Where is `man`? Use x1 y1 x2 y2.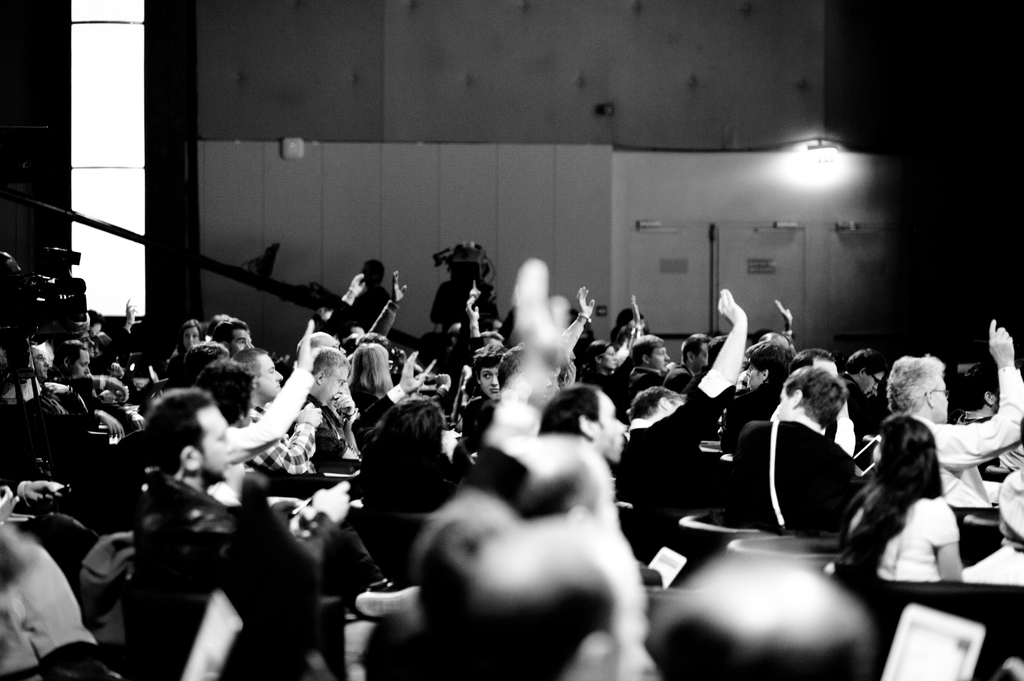
286 346 364 472.
